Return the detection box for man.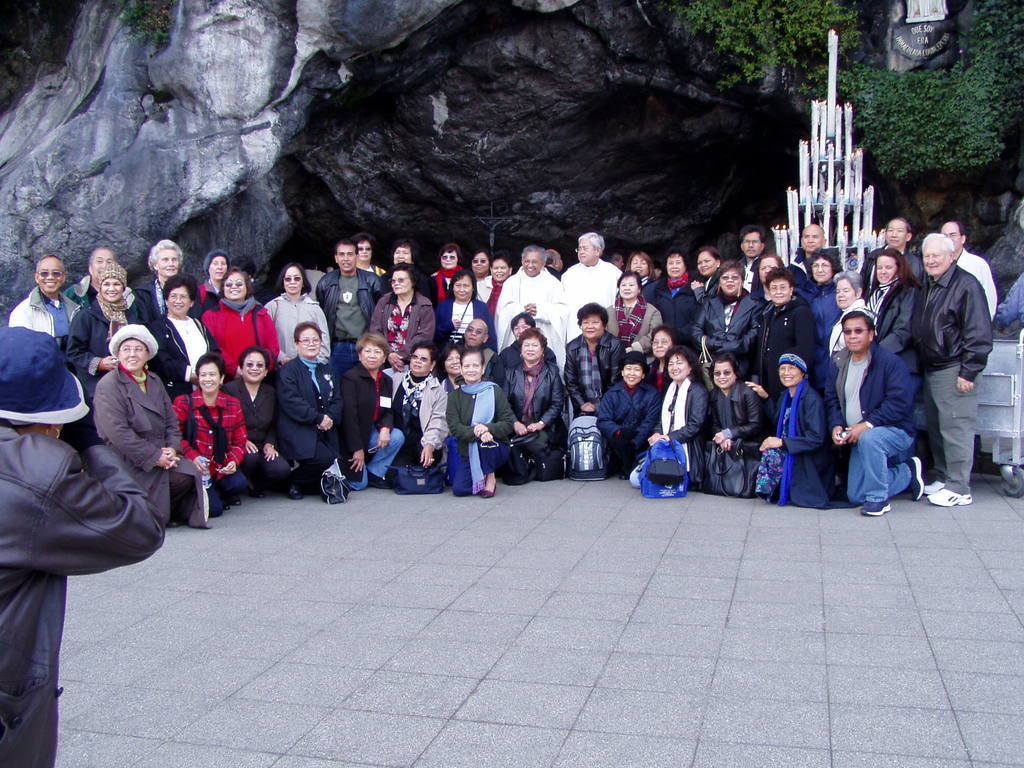
Rect(820, 307, 929, 521).
